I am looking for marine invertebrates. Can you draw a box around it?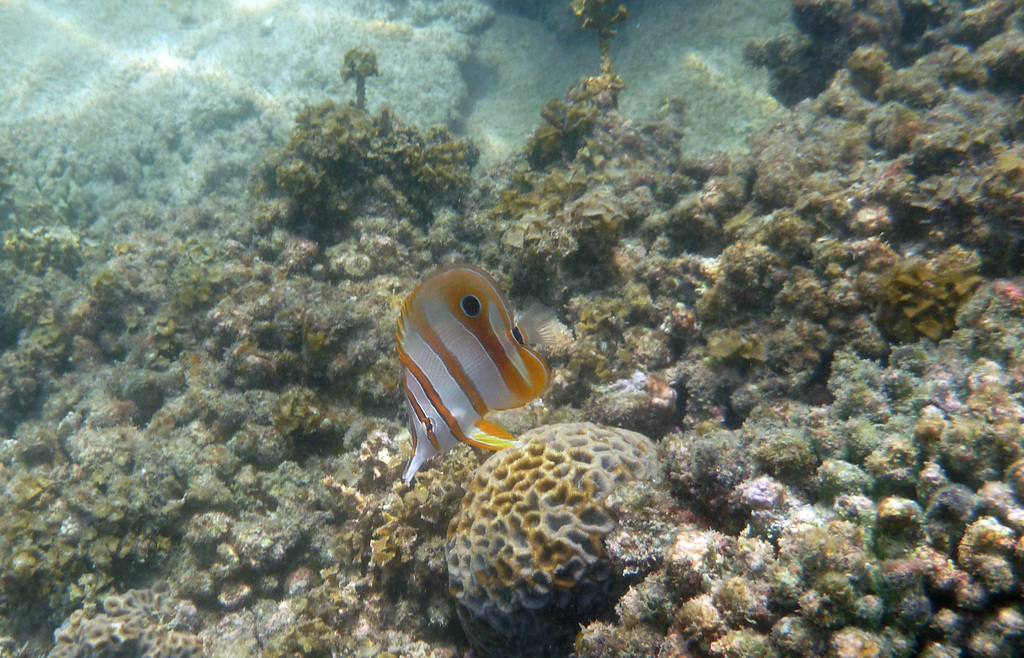
Sure, the bounding box is 688,231,785,317.
